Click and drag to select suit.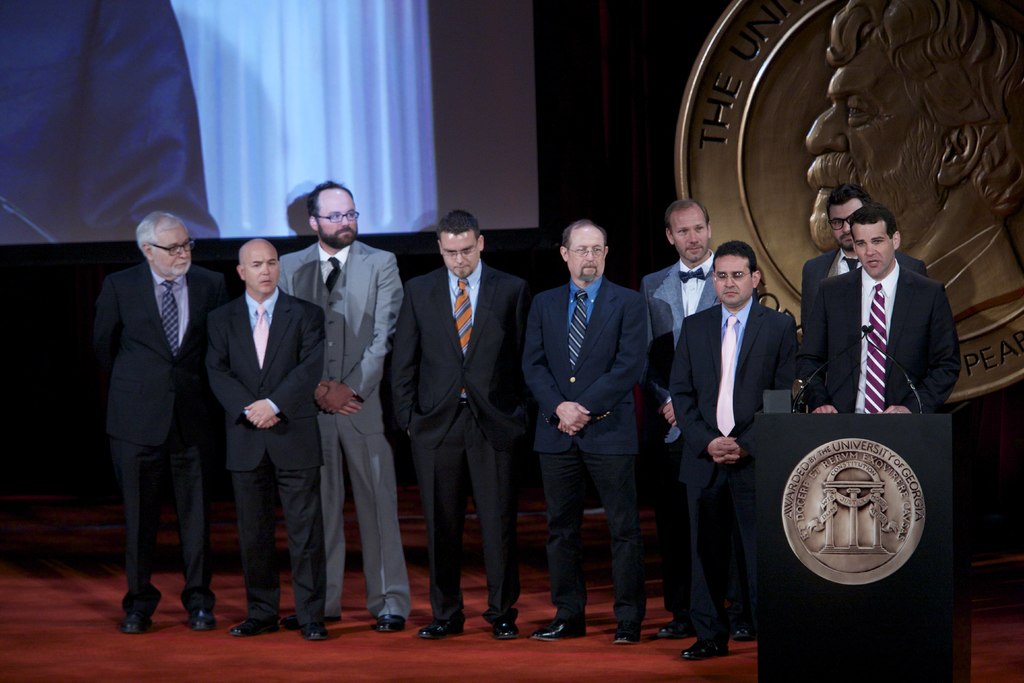
Selection: locate(797, 268, 964, 420).
